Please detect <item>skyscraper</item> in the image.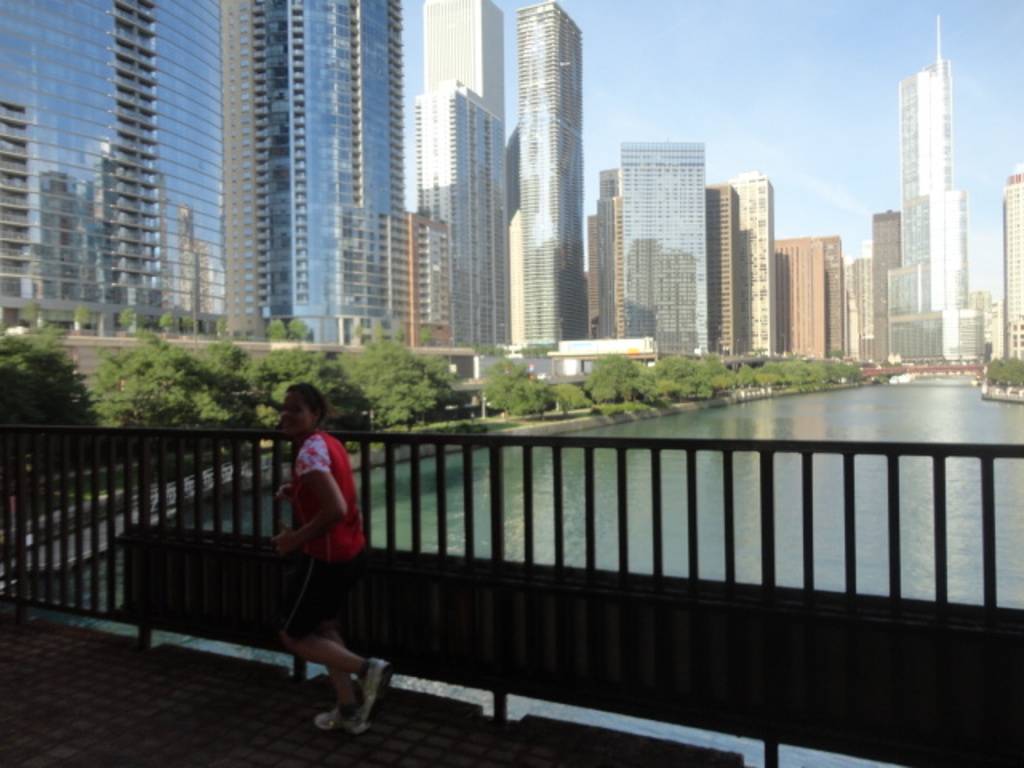
(418, 80, 514, 358).
